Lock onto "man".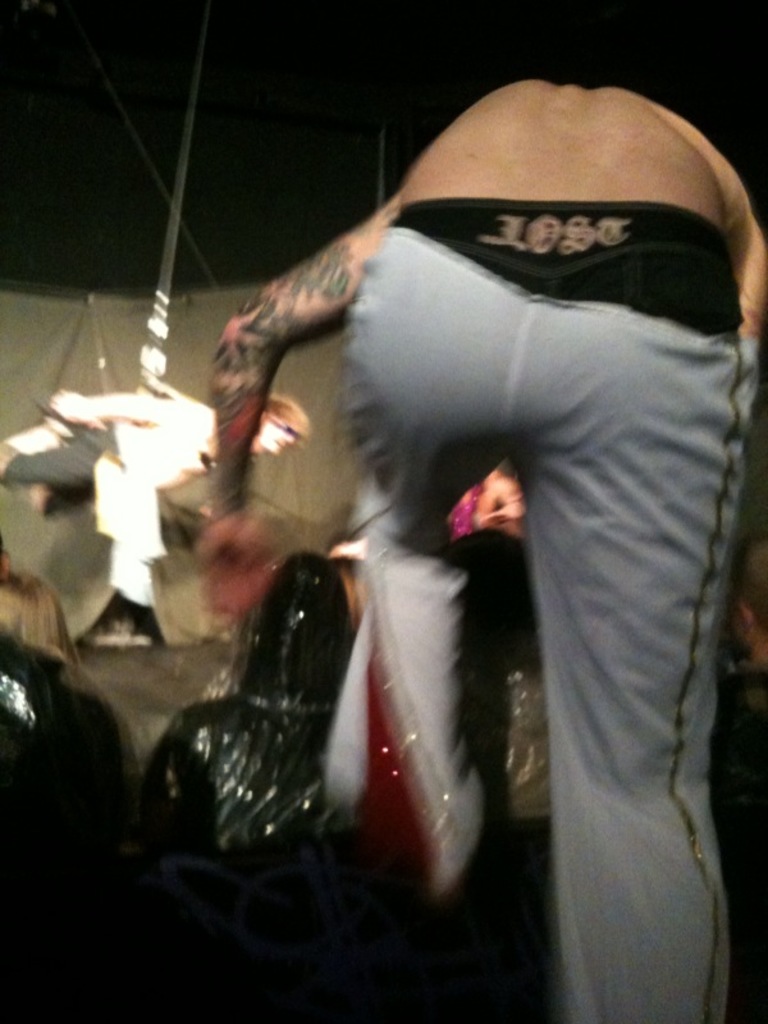
Locked: (151, 74, 728, 978).
